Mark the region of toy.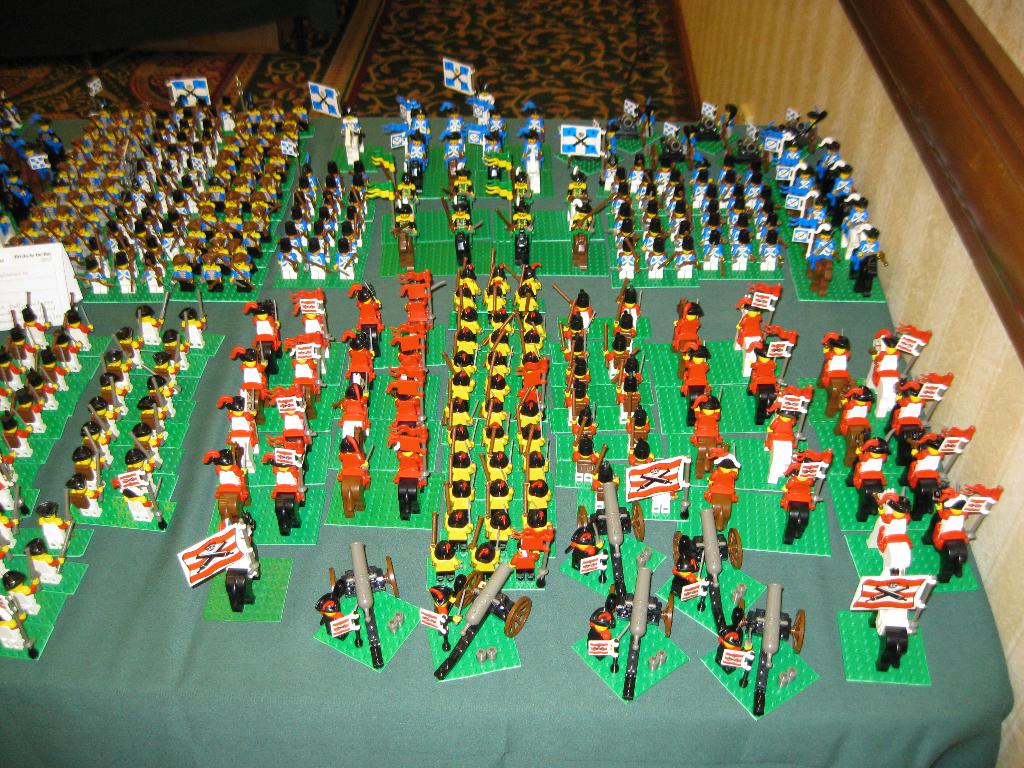
Region: [x1=393, y1=228, x2=412, y2=273].
